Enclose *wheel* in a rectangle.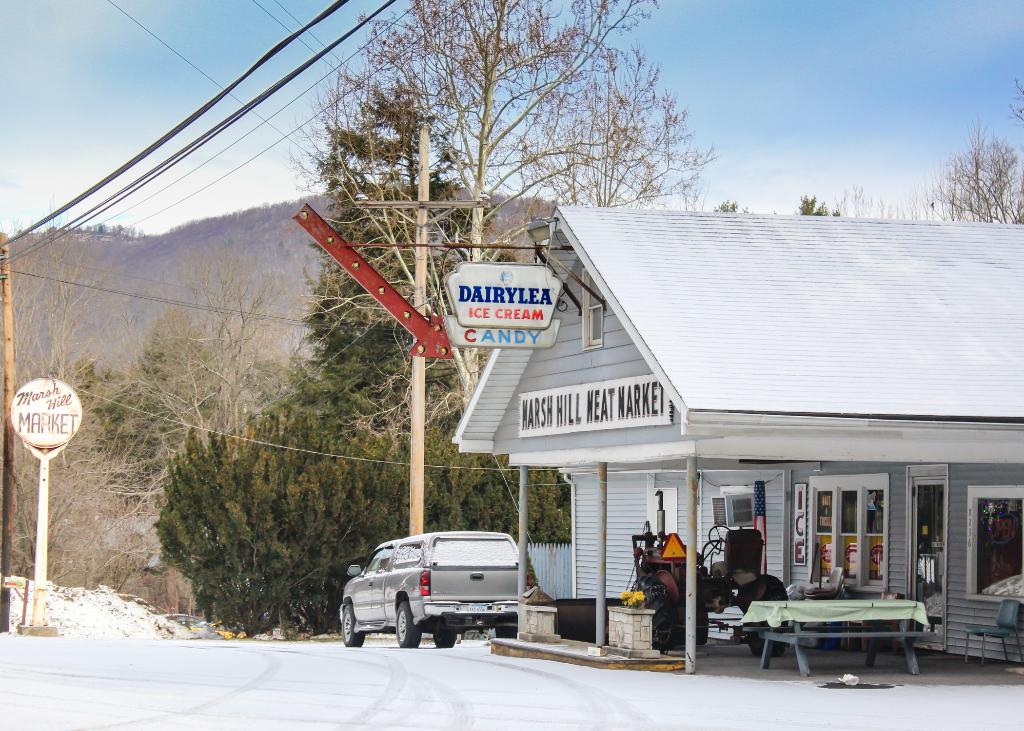
<box>342,604,366,647</box>.
